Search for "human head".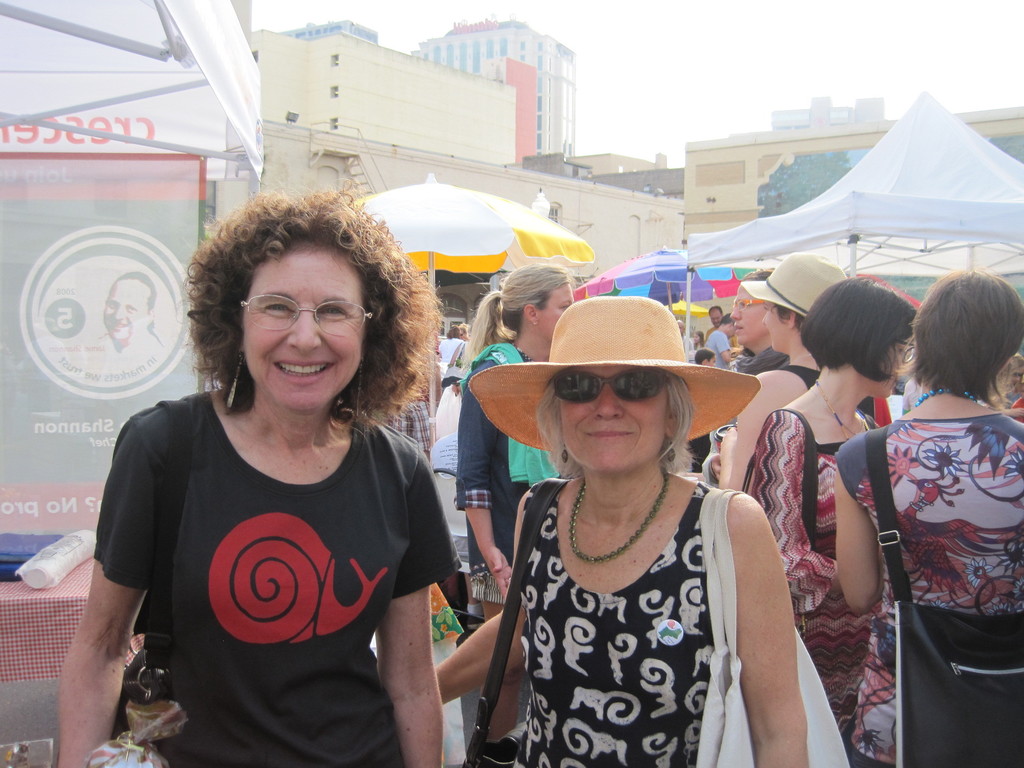
Found at 188,195,406,412.
